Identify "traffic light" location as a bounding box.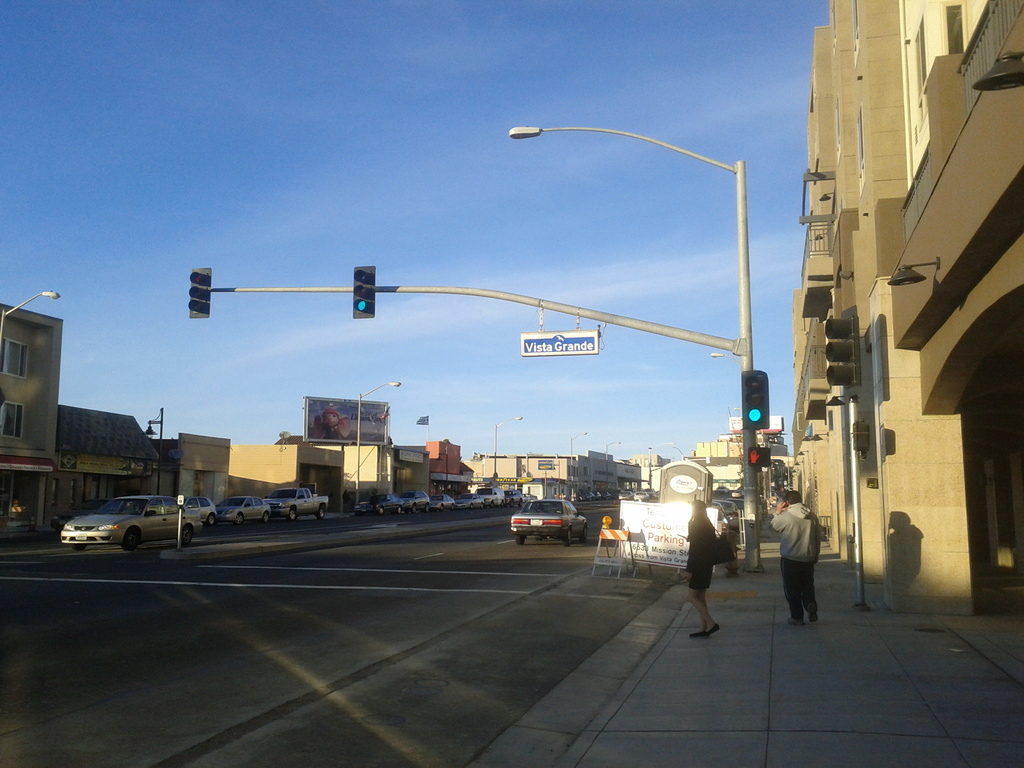
[left=749, top=447, right=770, bottom=464].
